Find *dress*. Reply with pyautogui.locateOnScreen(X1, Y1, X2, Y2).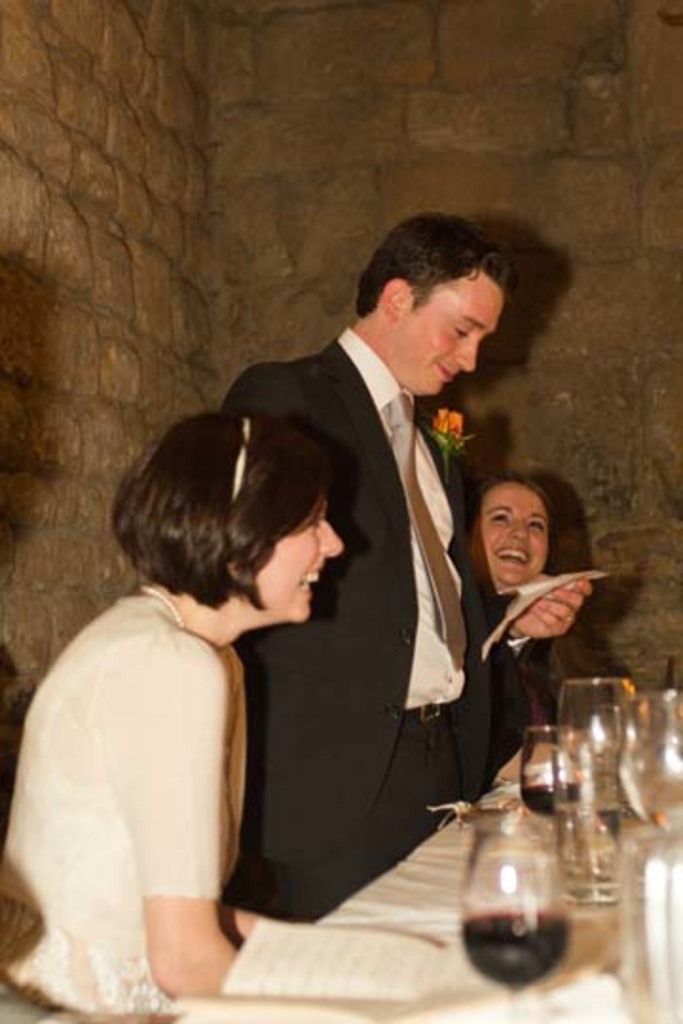
pyautogui.locateOnScreen(0, 575, 243, 1022).
